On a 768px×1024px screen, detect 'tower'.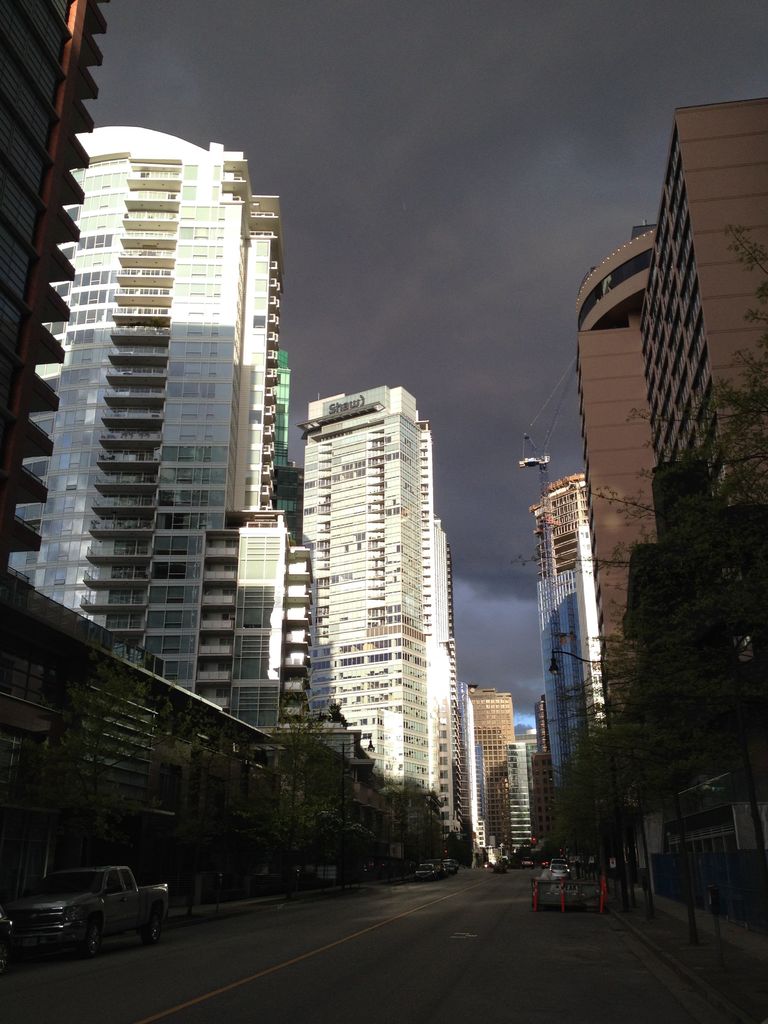
left=579, top=124, right=767, bottom=803.
